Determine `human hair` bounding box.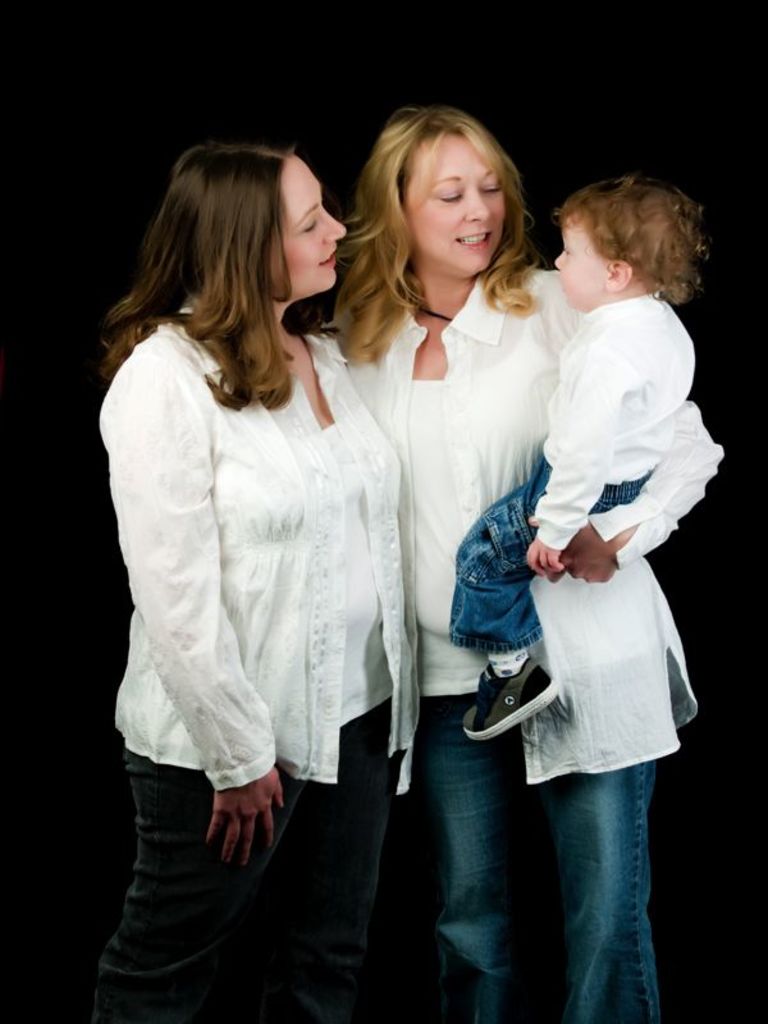
Determined: box=[114, 134, 360, 444].
